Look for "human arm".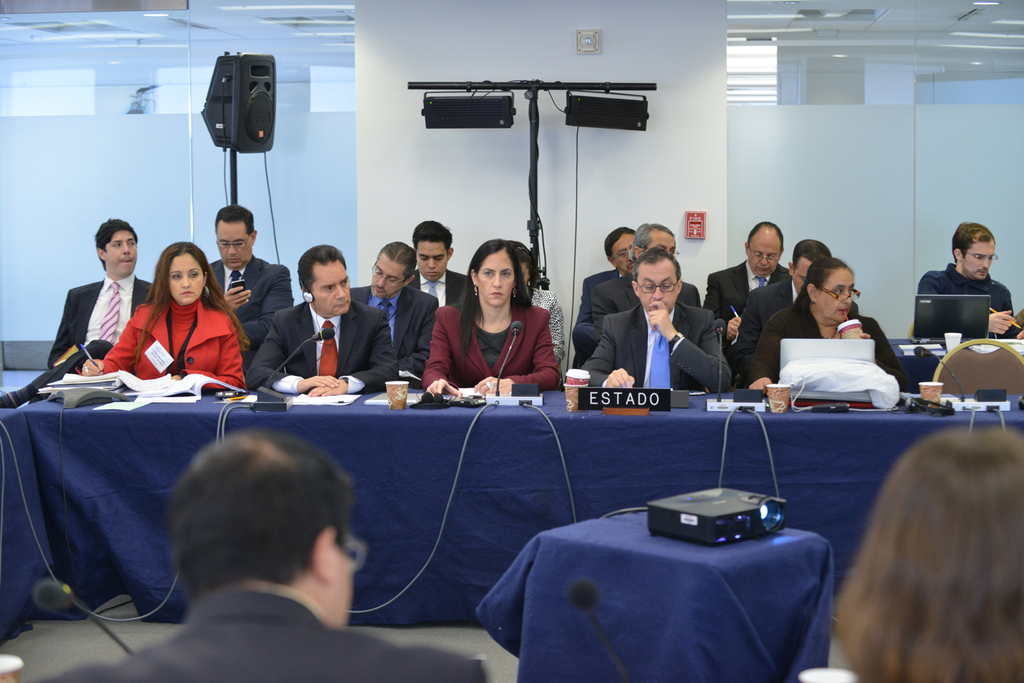
Found: bbox=[572, 284, 593, 333].
